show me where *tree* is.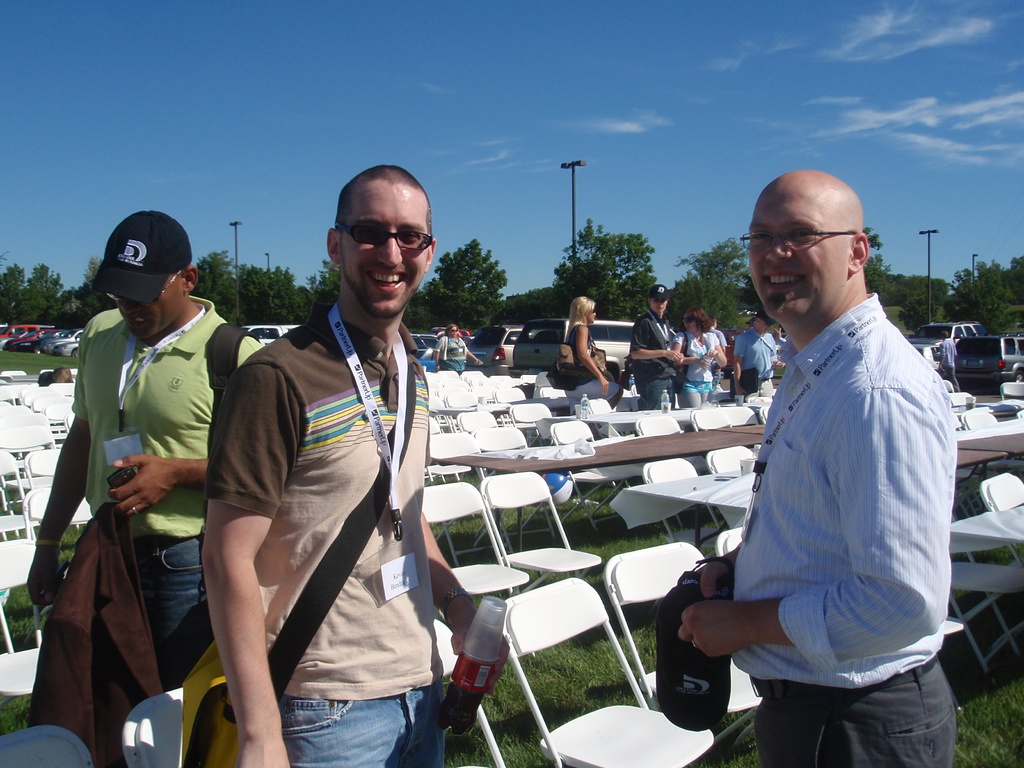
*tree* is at (241,265,335,349).
